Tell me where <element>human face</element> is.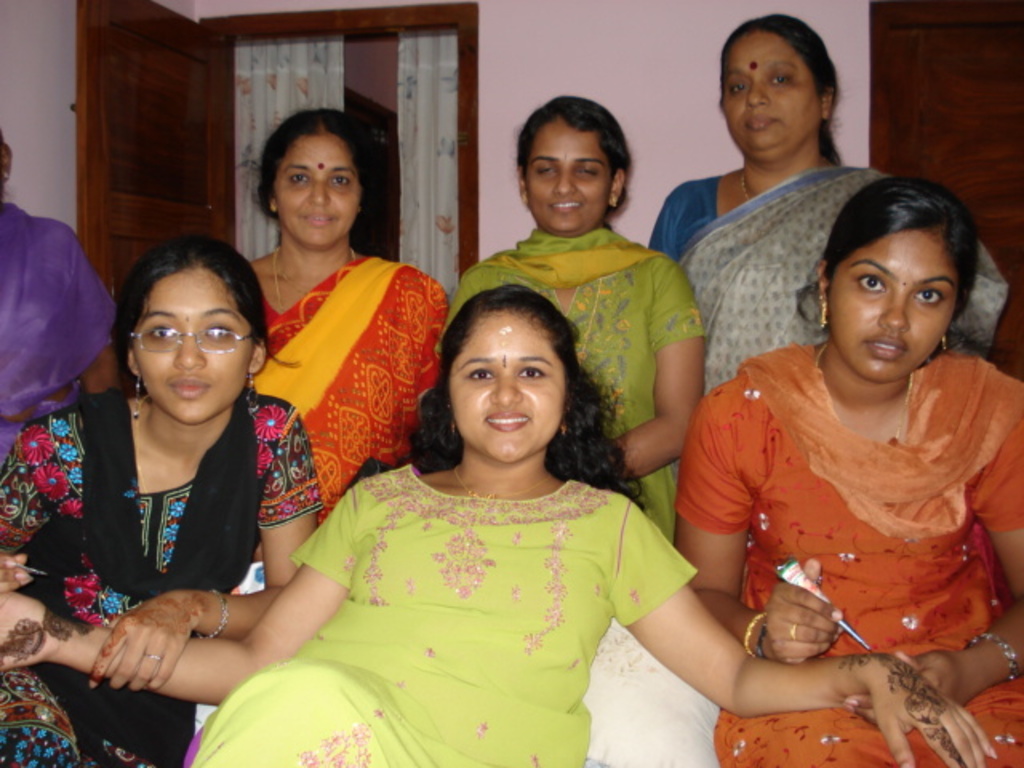
<element>human face</element> is at rect(525, 122, 608, 229).
